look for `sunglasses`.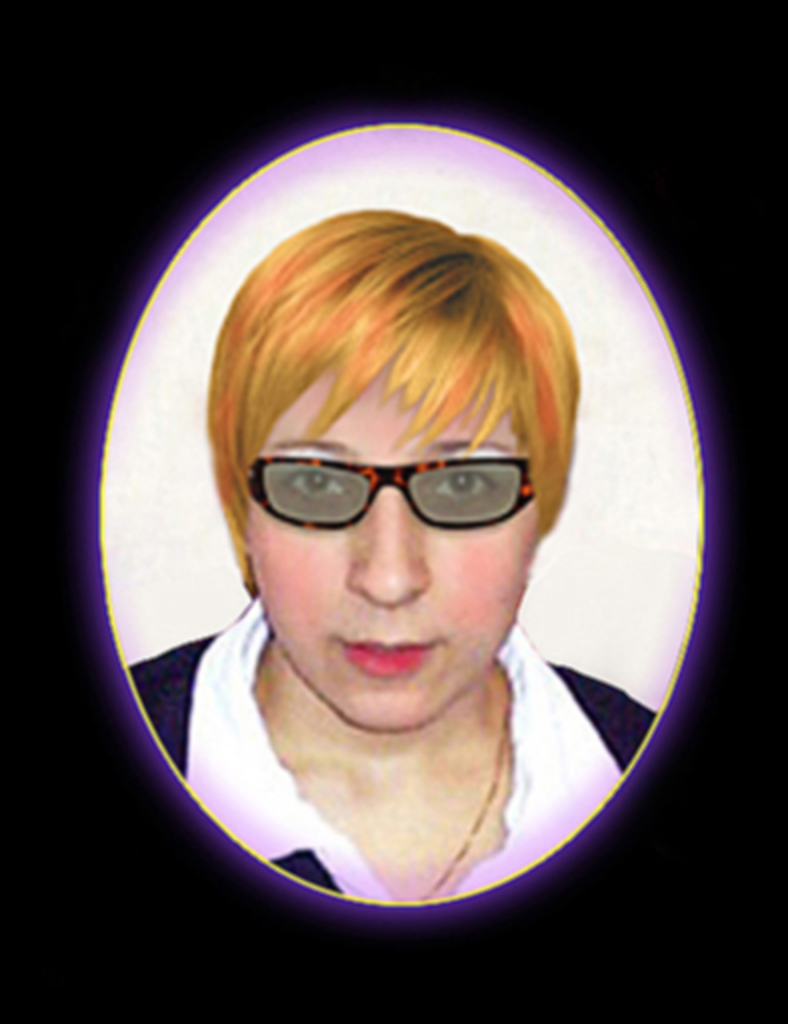
Found: (x1=250, y1=452, x2=528, y2=546).
